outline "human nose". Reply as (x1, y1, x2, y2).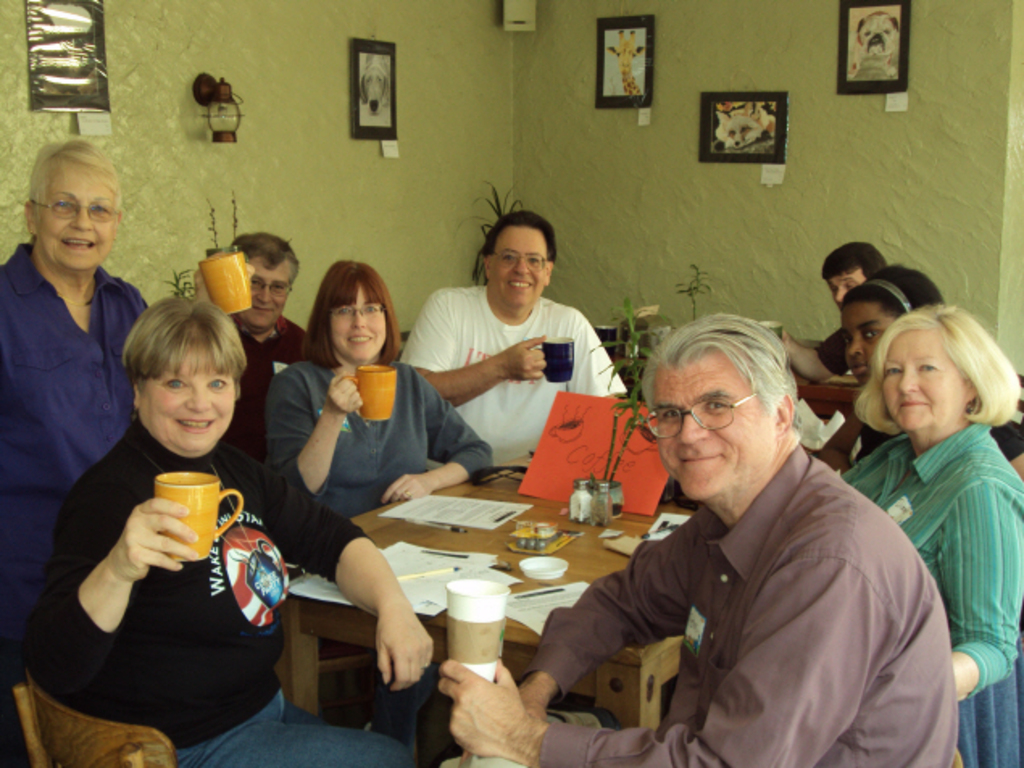
(901, 366, 918, 394).
